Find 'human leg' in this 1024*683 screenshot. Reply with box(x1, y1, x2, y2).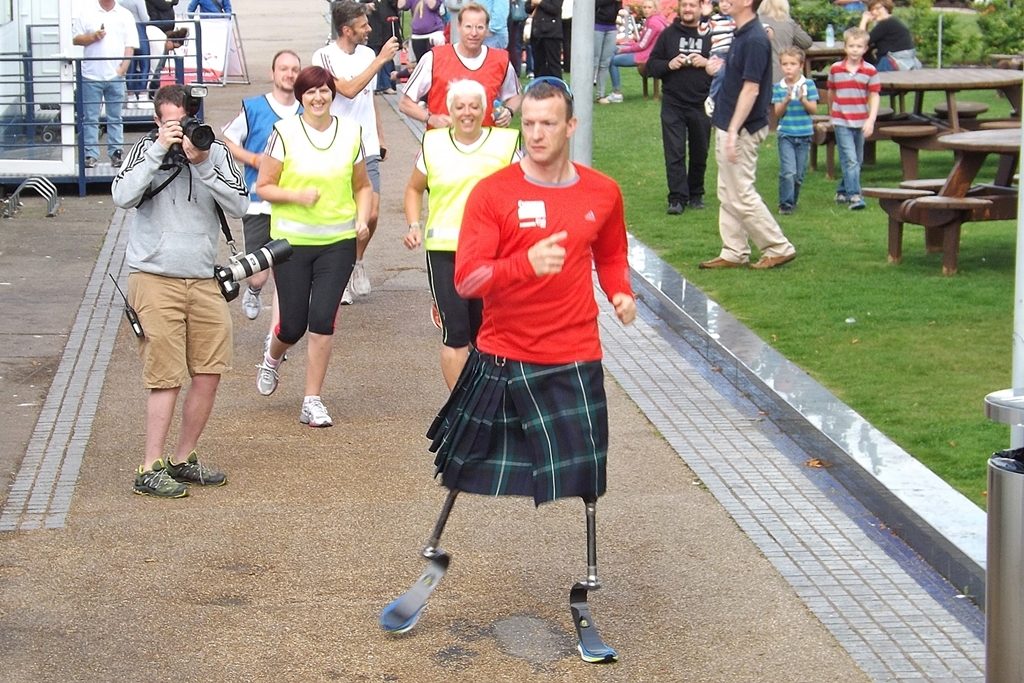
box(795, 128, 809, 208).
